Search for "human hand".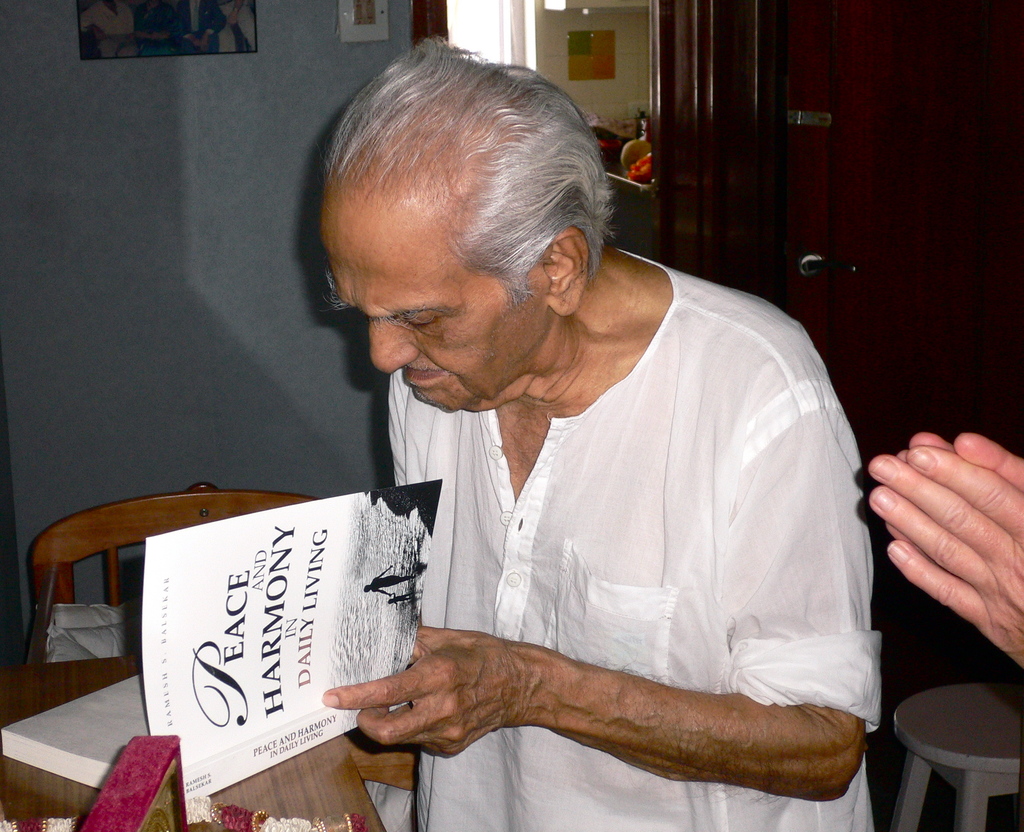
Found at select_region(884, 426, 957, 544).
